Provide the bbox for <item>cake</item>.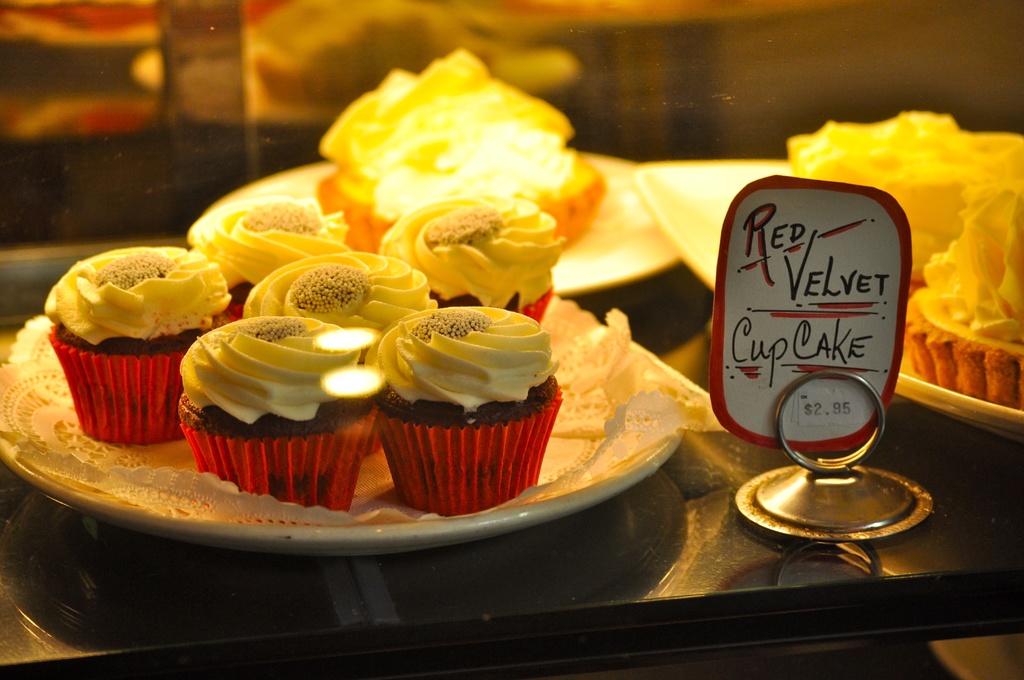
detection(364, 294, 572, 513).
